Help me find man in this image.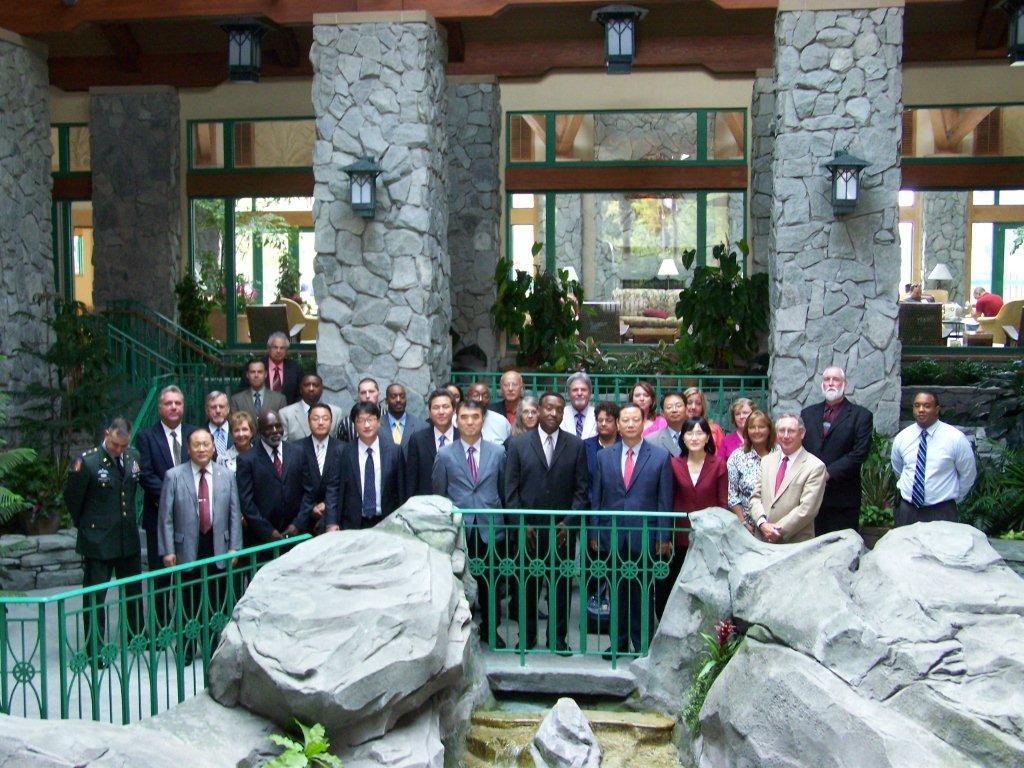
Found it: (left=972, top=287, right=1002, bottom=319).
